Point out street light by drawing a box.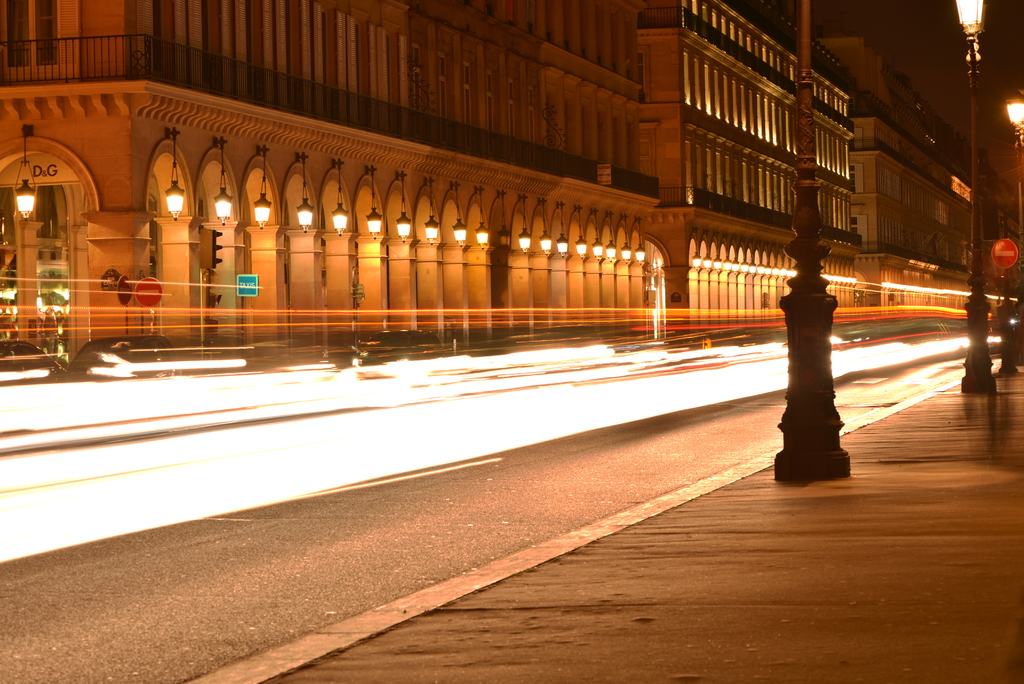
Rect(956, 0, 996, 392).
